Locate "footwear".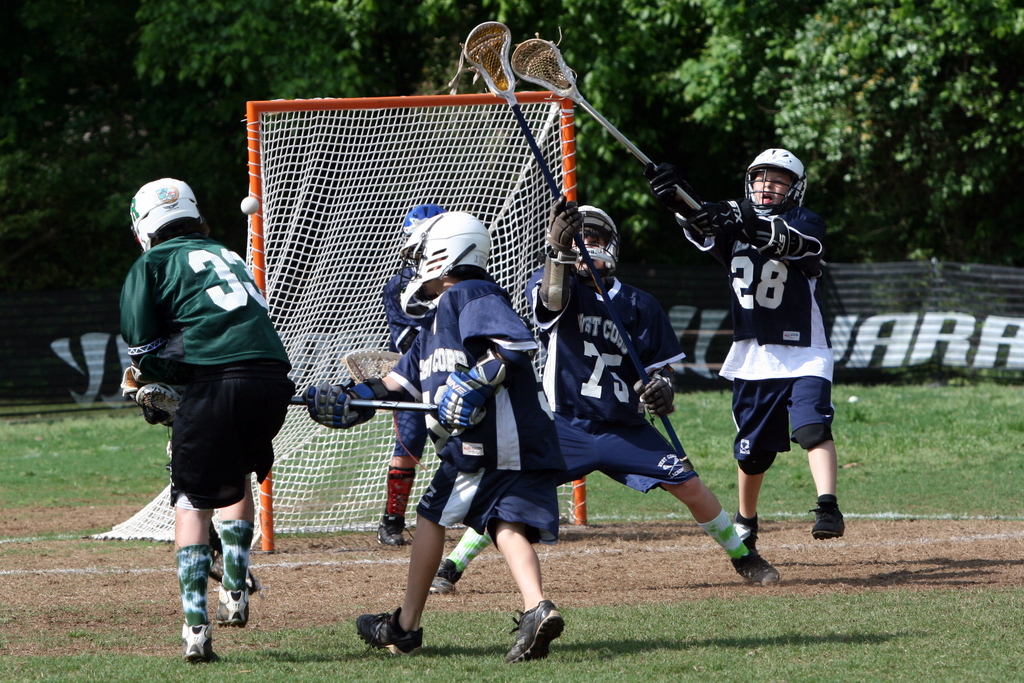
Bounding box: locate(430, 557, 464, 597).
